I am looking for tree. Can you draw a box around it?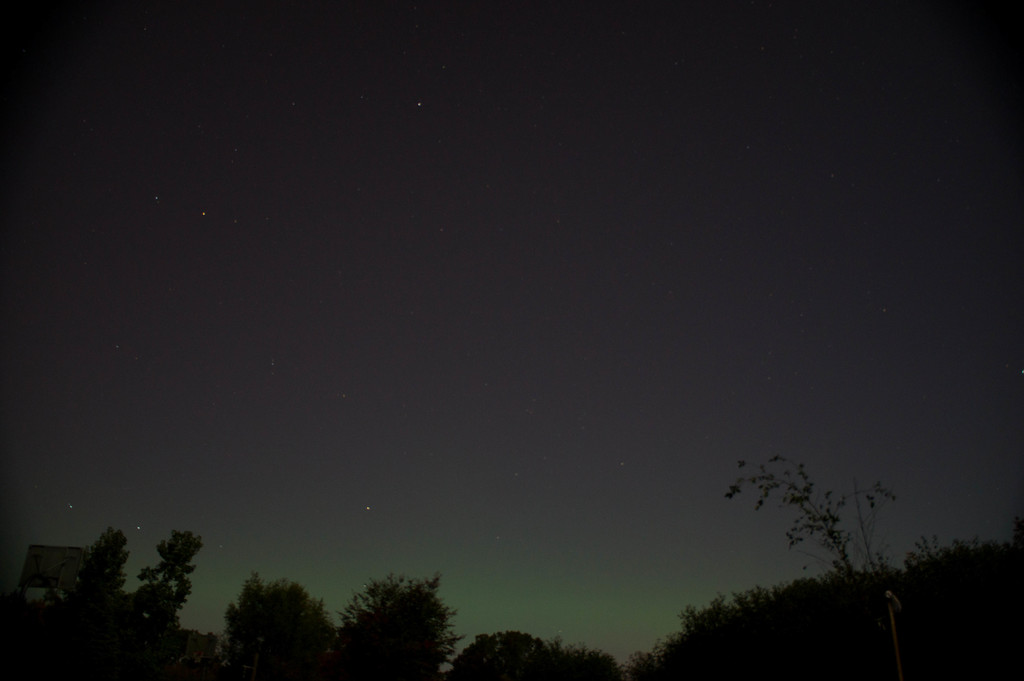
Sure, the bounding box is (x1=30, y1=527, x2=128, y2=680).
